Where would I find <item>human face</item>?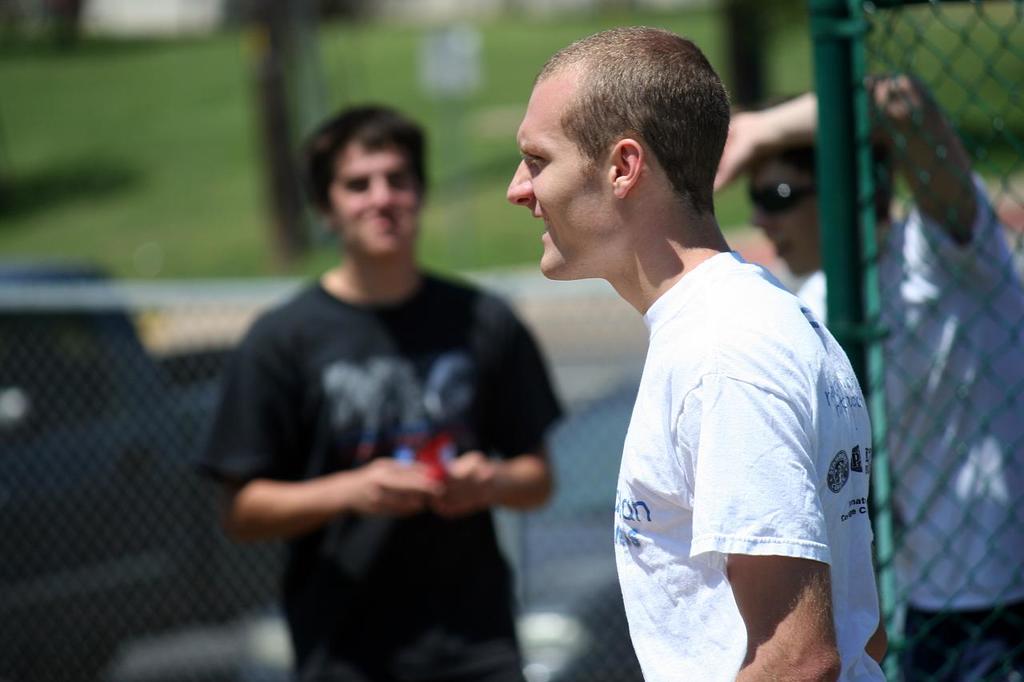
At 747/156/822/280.
